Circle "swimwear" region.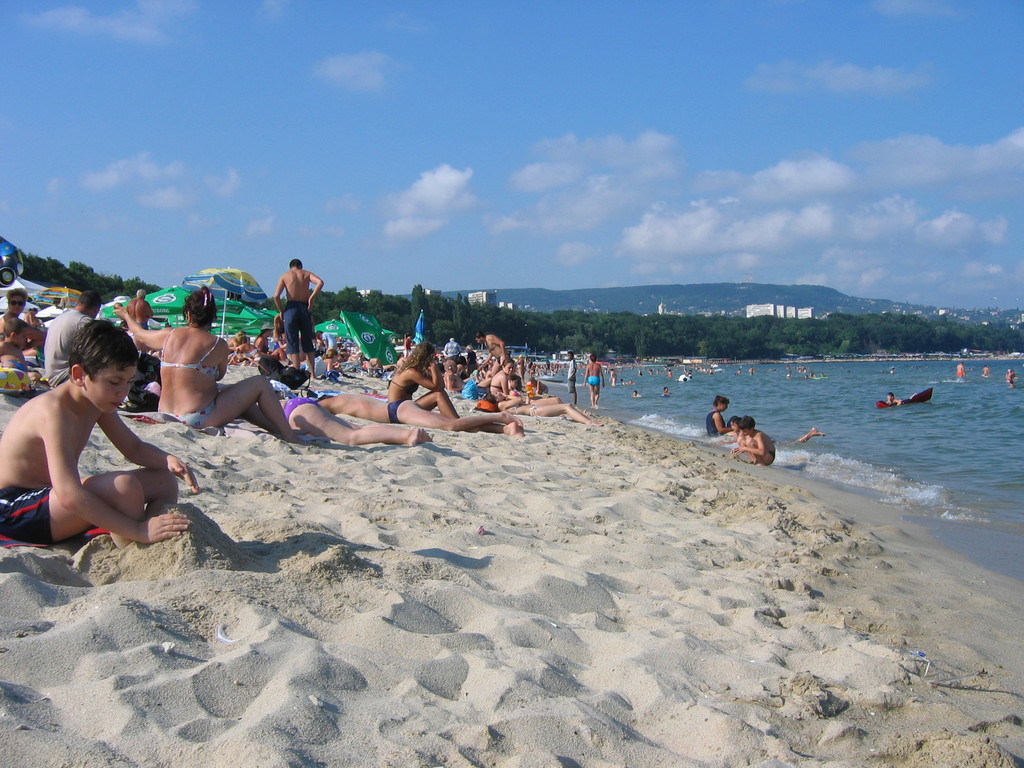
Region: x1=155, y1=396, x2=218, y2=430.
